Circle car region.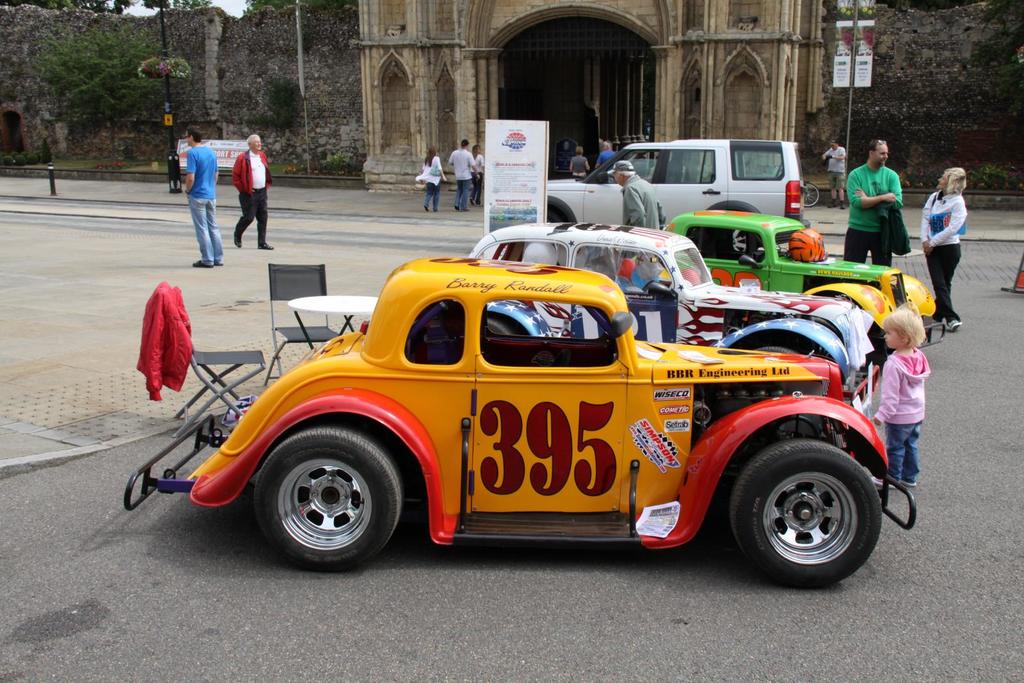
Region: (left=468, top=223, right=883, bottom=415).
